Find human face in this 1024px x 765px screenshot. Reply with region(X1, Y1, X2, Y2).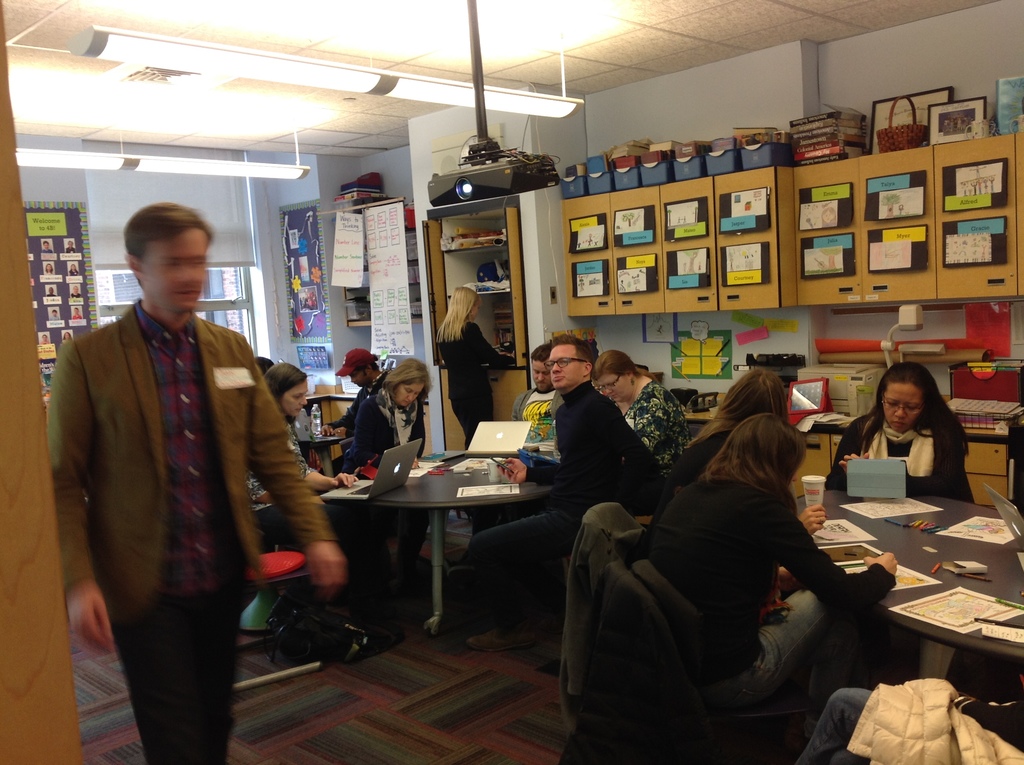
region(351, 371, 365, 386).
